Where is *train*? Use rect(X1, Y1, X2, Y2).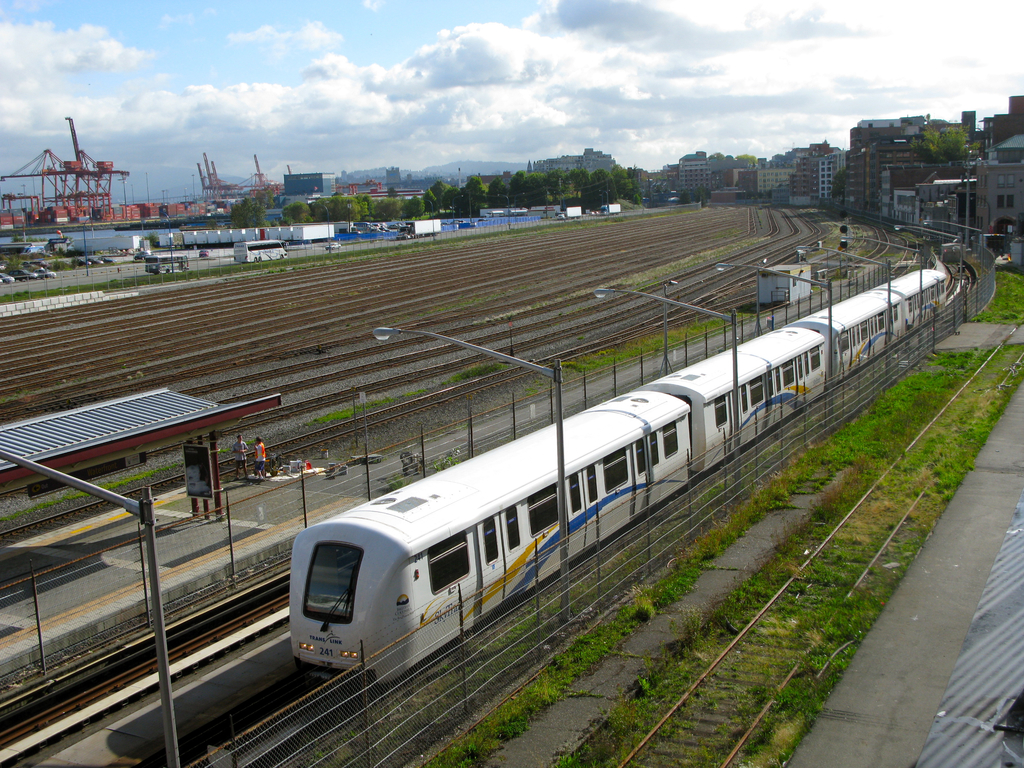
rect(291, 266, 947, 680).
